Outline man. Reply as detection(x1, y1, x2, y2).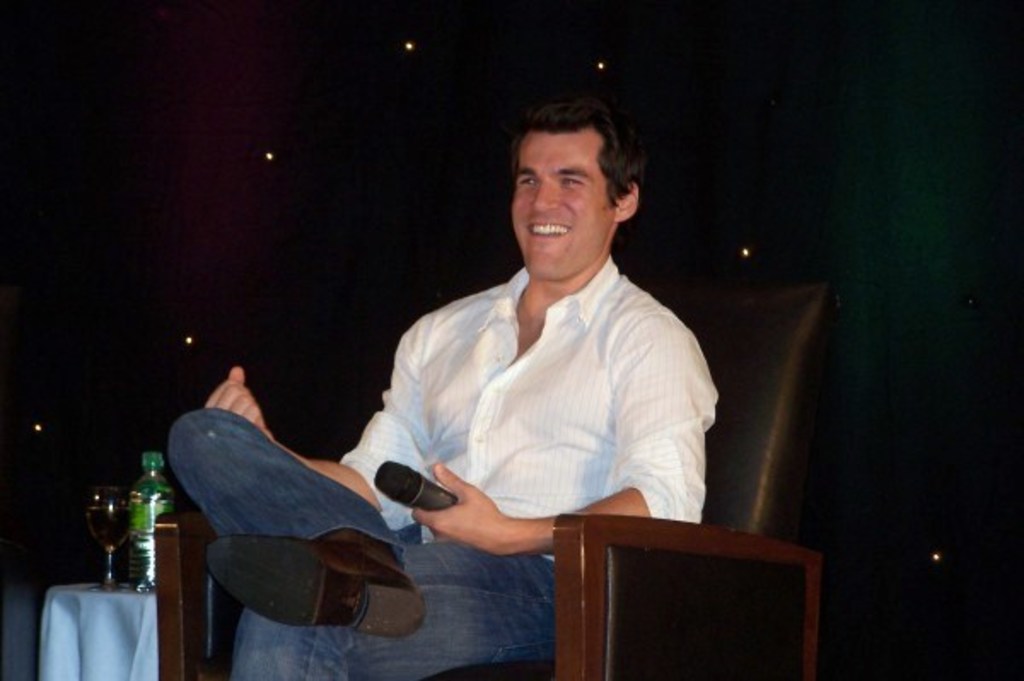
detection(246, 116, 737, 632).
